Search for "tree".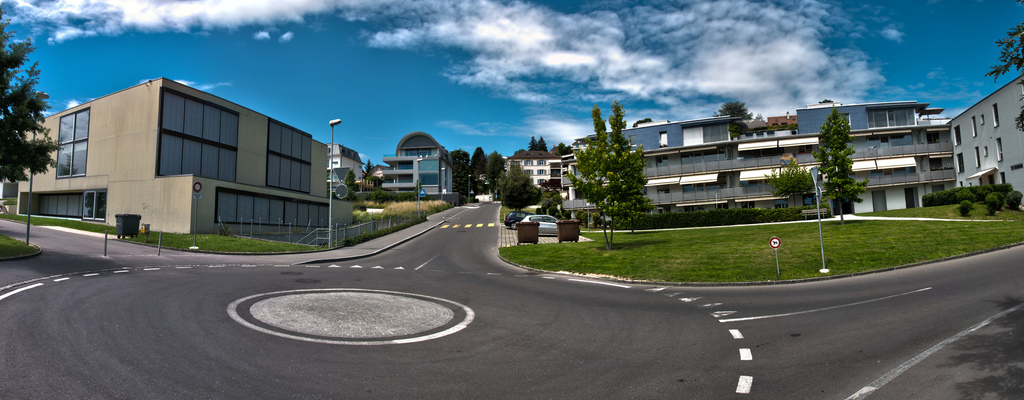
Found at 502, 173, 543, 216.
